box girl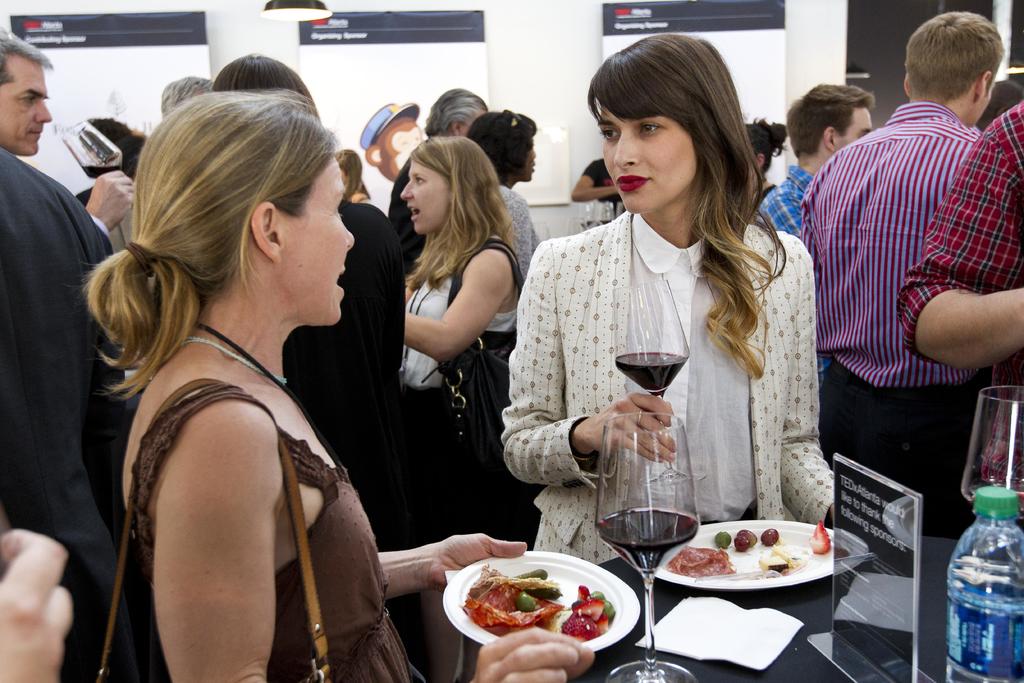
x1=79, y1=88, x2=596, y2=682
